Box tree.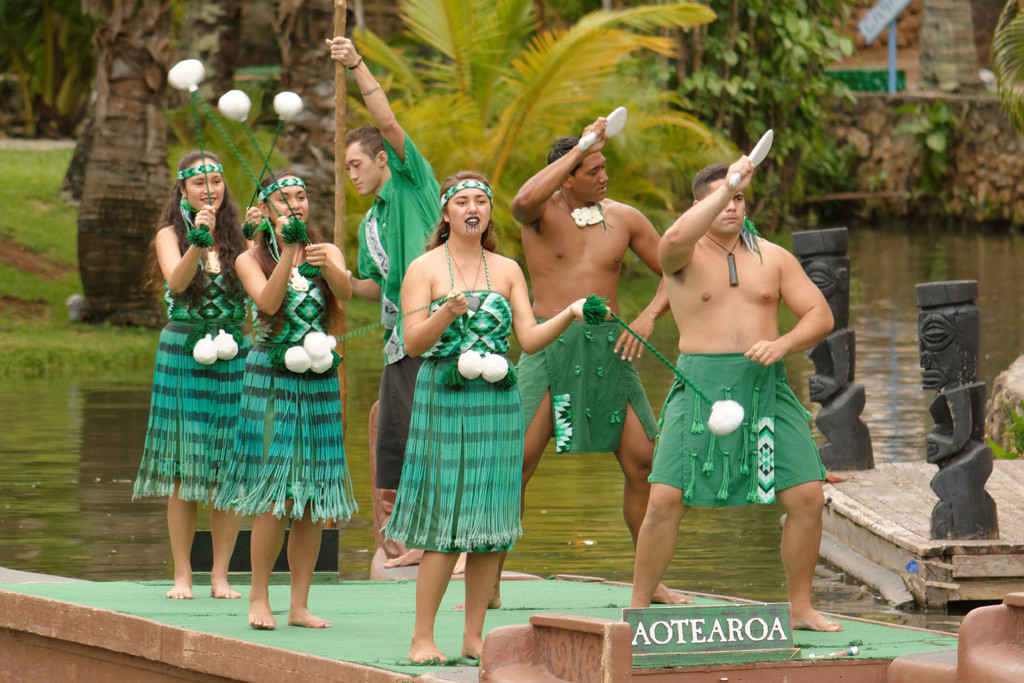
bbox=[3, 2, 221, 315].
